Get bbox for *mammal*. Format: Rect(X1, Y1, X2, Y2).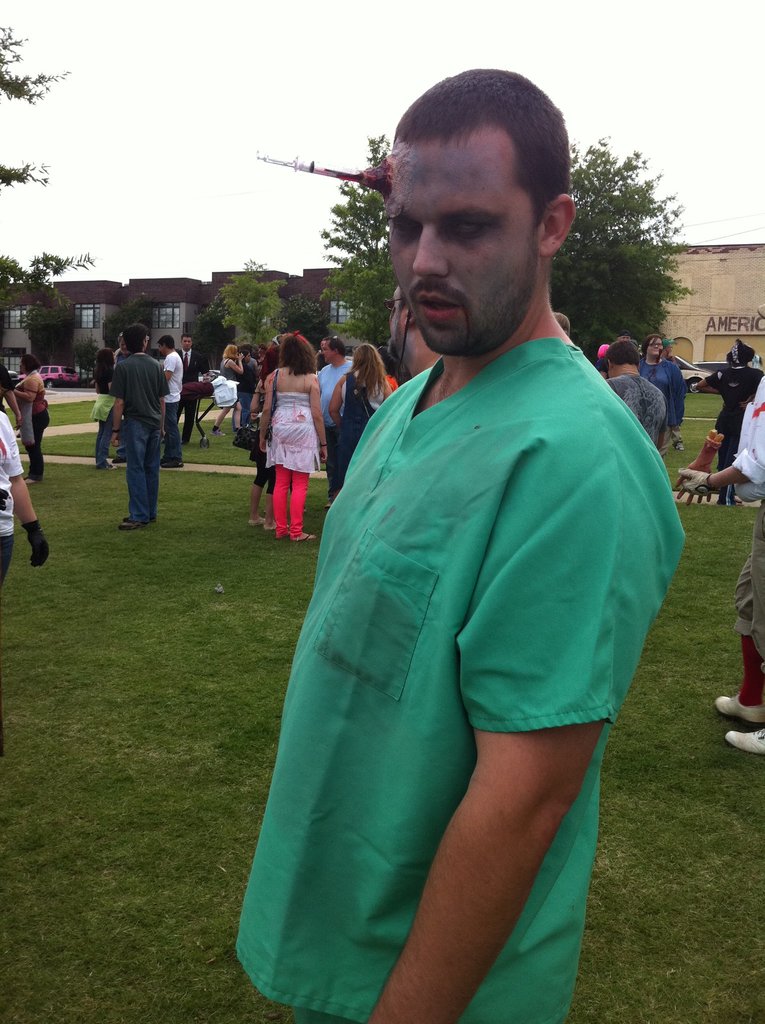
Rect(679, 376, 764, 757).
